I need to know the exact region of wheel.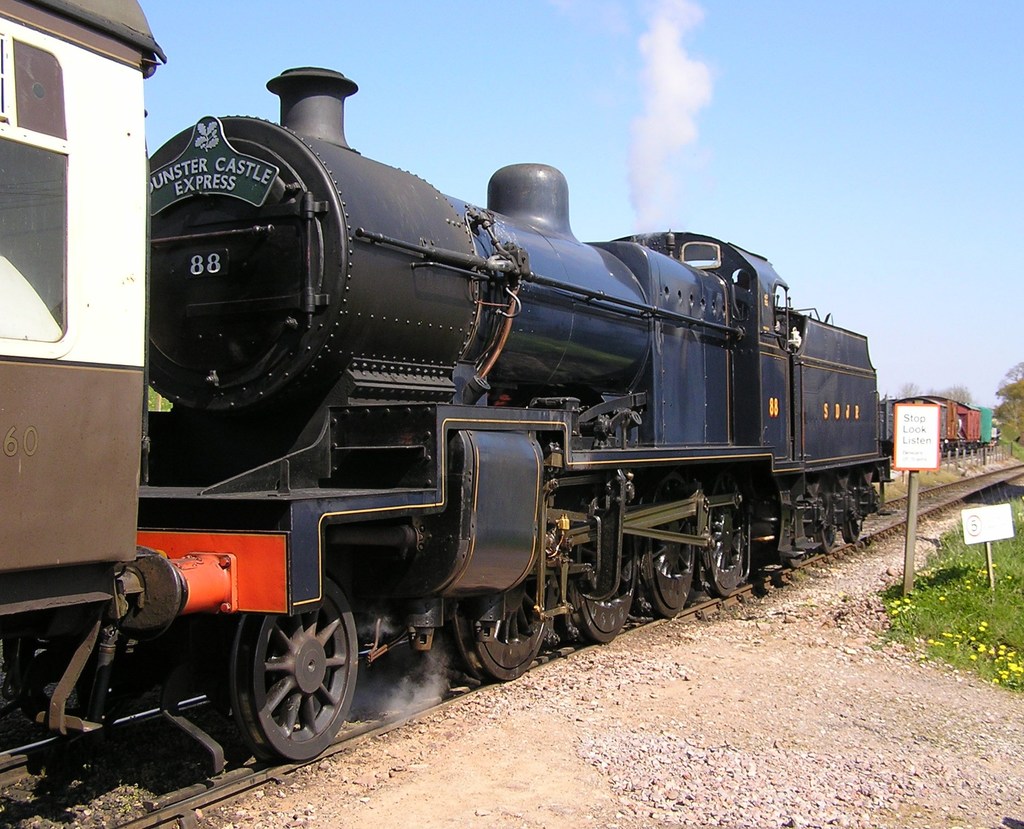
Region: 645 536 700 620.
